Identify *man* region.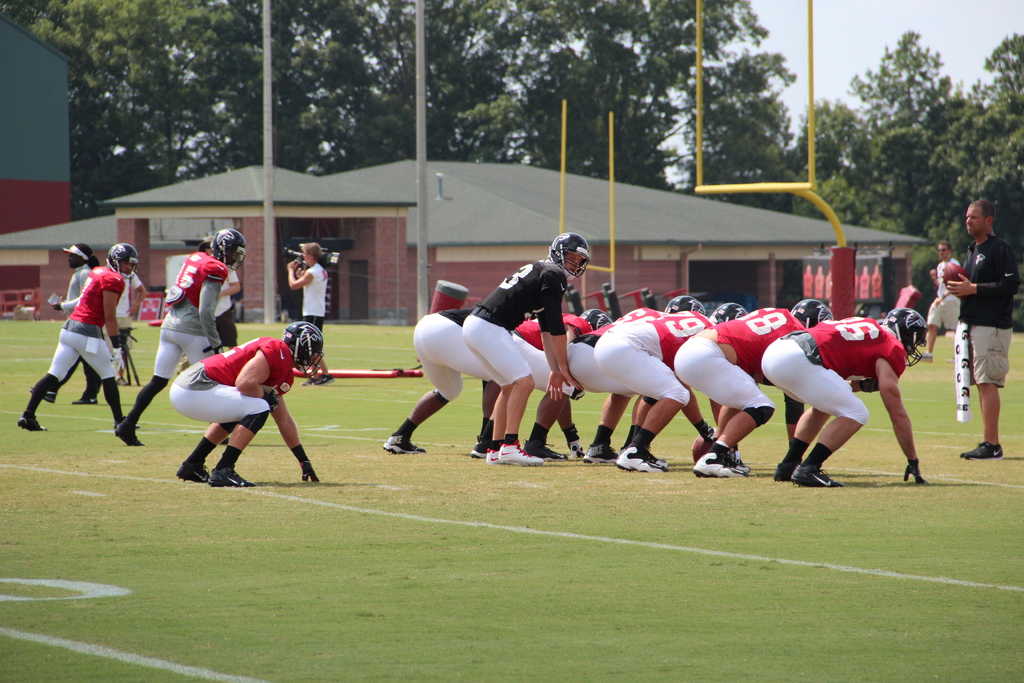
Region: x1=383, y1=302, x2=532, y2=465.
